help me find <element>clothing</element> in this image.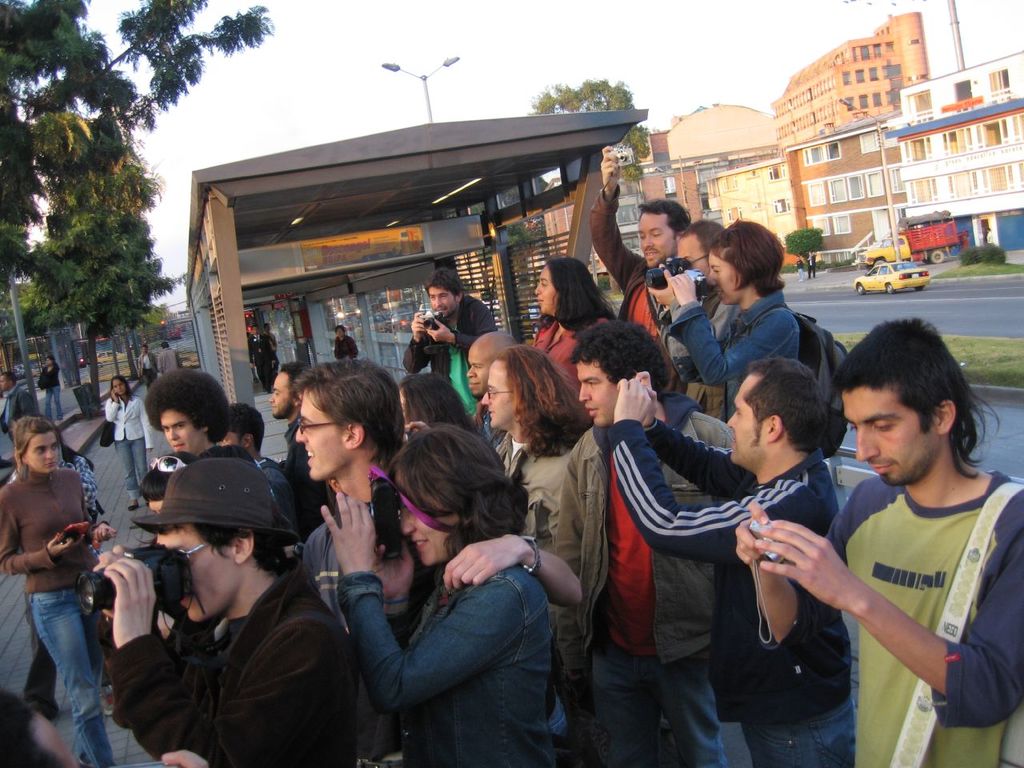
Found it: bbox=[746, 698, 862, 767].
